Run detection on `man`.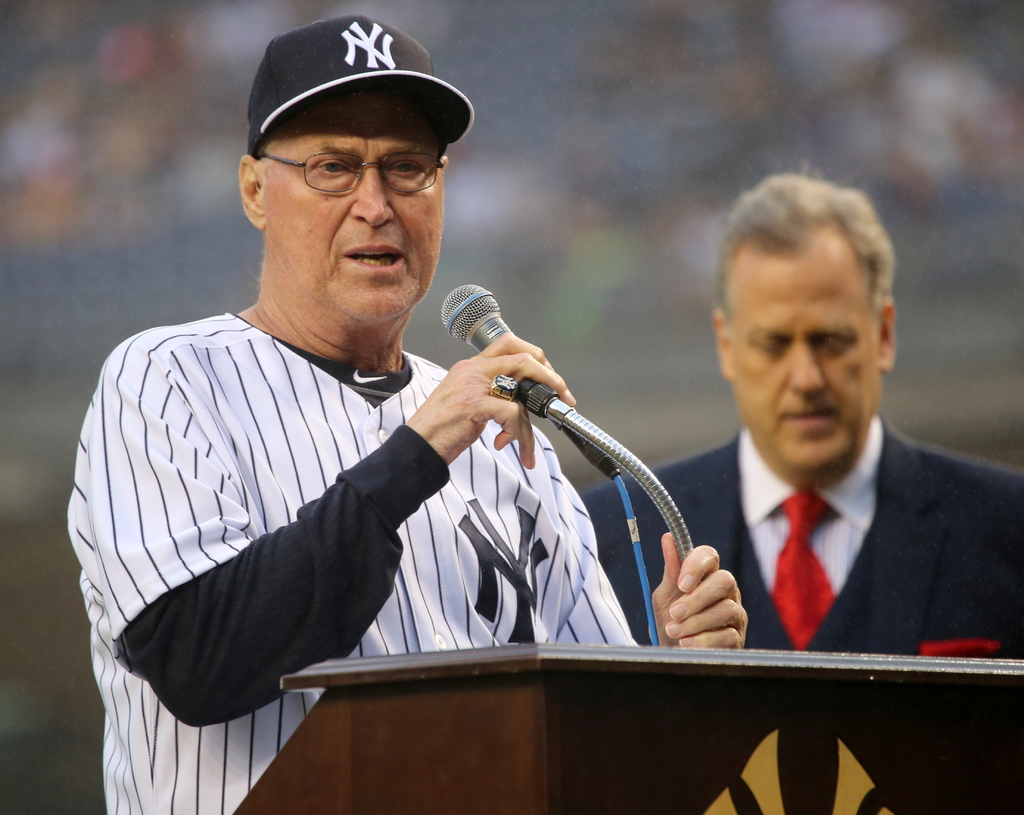
Result: <region>641, 222, 1023, 779</region>.
